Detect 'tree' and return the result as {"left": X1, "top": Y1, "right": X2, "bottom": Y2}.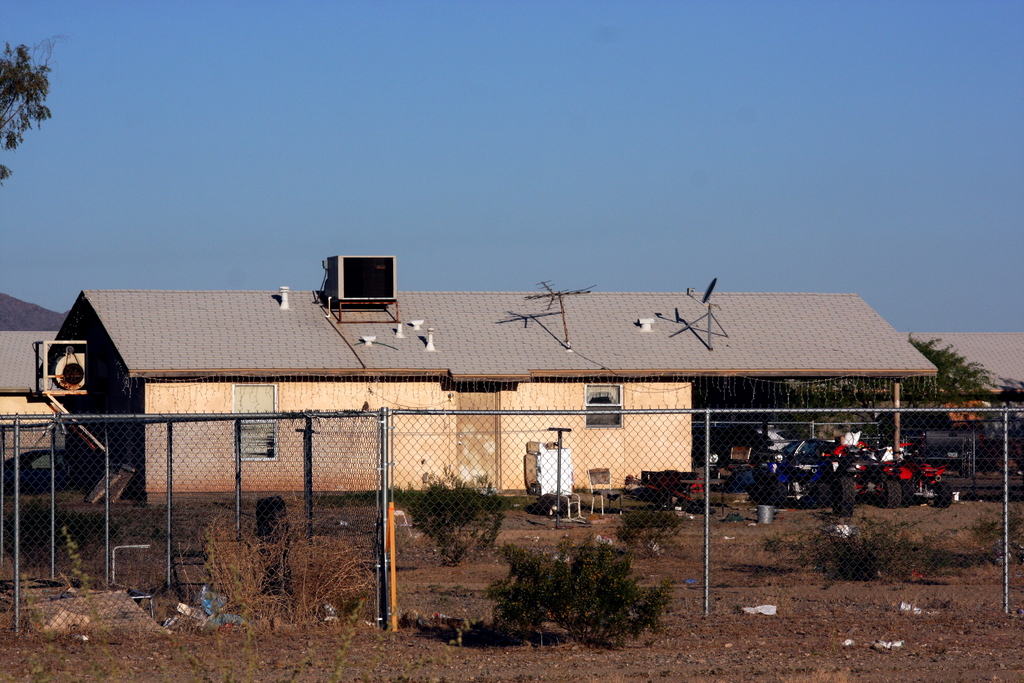
{"left": 705, "top": 383, "right": 898, "bottom": 419}.
